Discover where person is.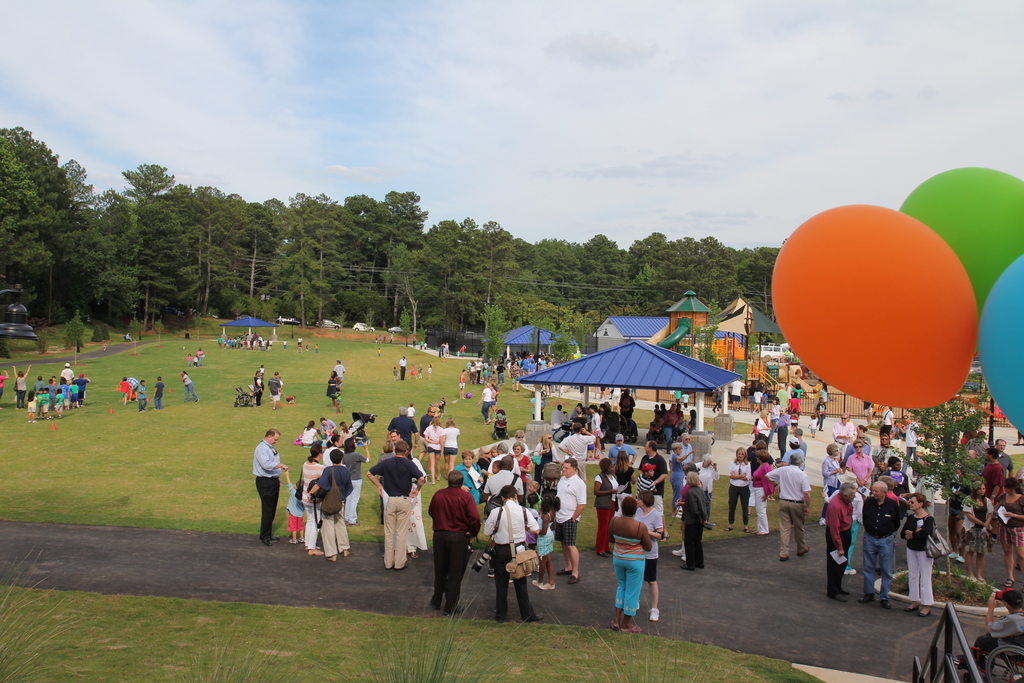
Discovered at (685, 408, 696, 434).
